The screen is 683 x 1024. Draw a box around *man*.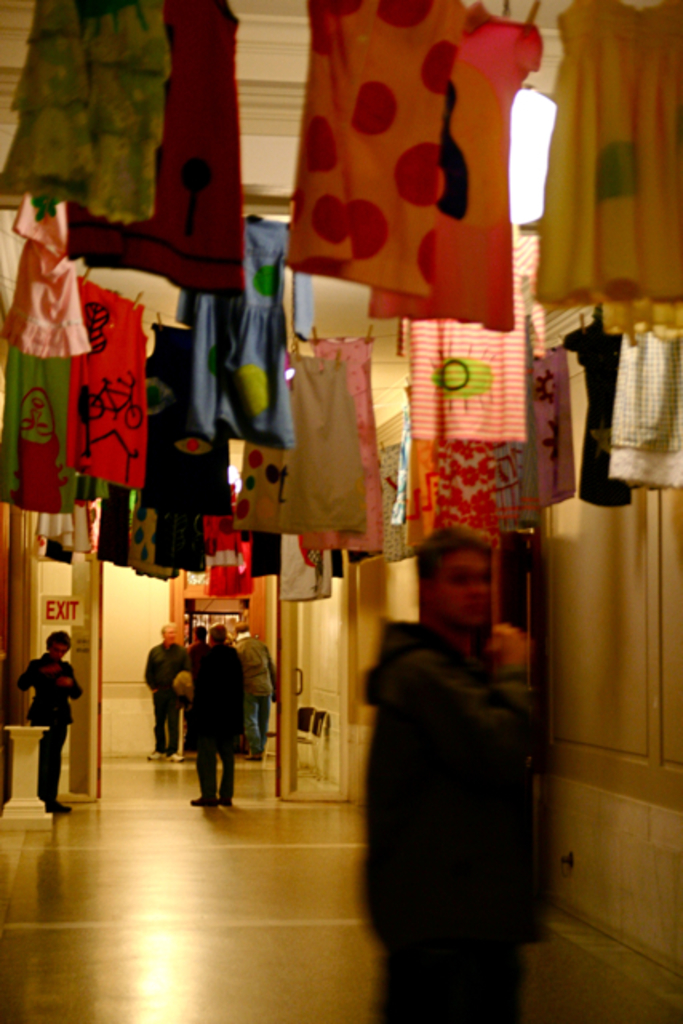
[139, 621, 190, 760].
